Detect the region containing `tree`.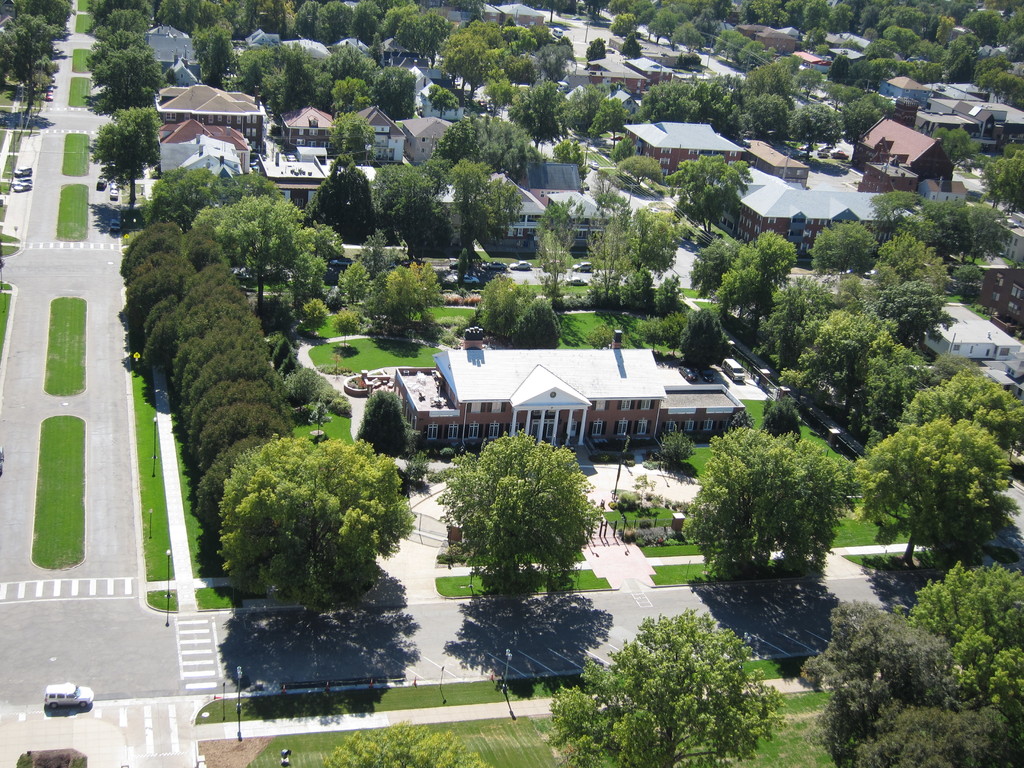
left=345, top=718, right=492, bottom=767.
